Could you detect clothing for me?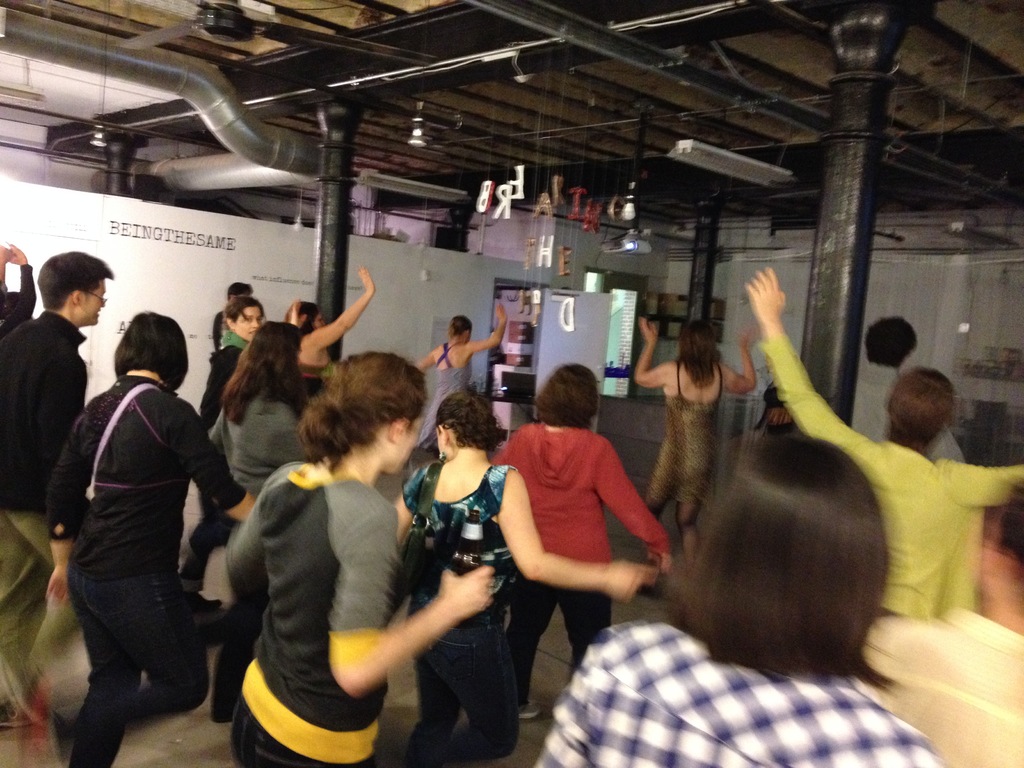
Detection result: detection(496, 422, 675, 565).
